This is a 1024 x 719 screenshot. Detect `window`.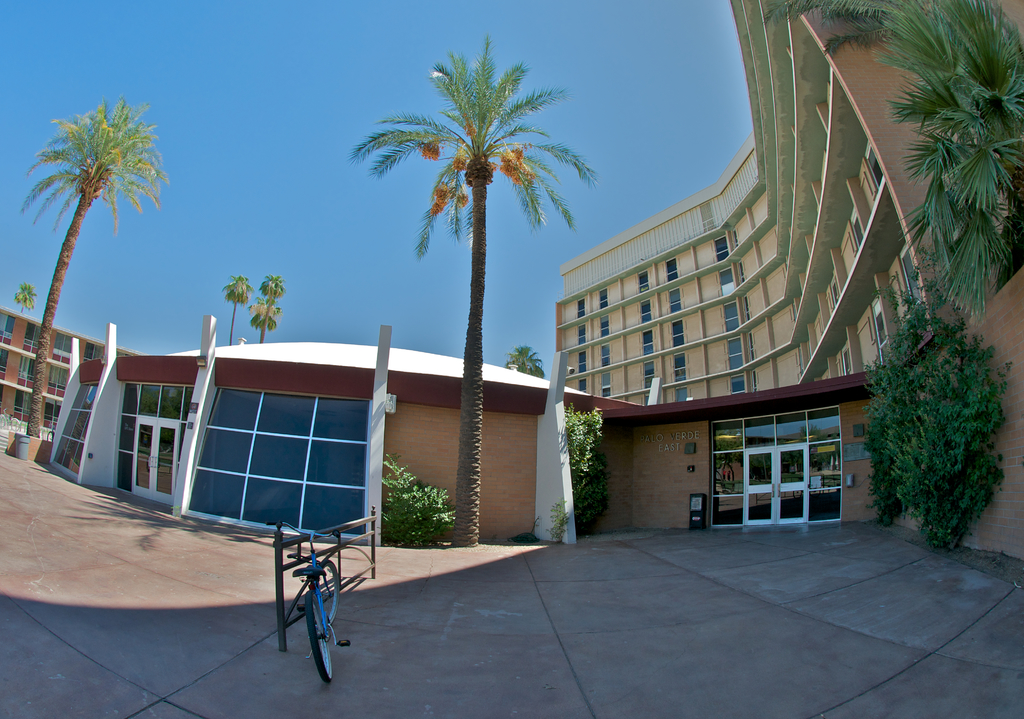
1:314:13:344.
